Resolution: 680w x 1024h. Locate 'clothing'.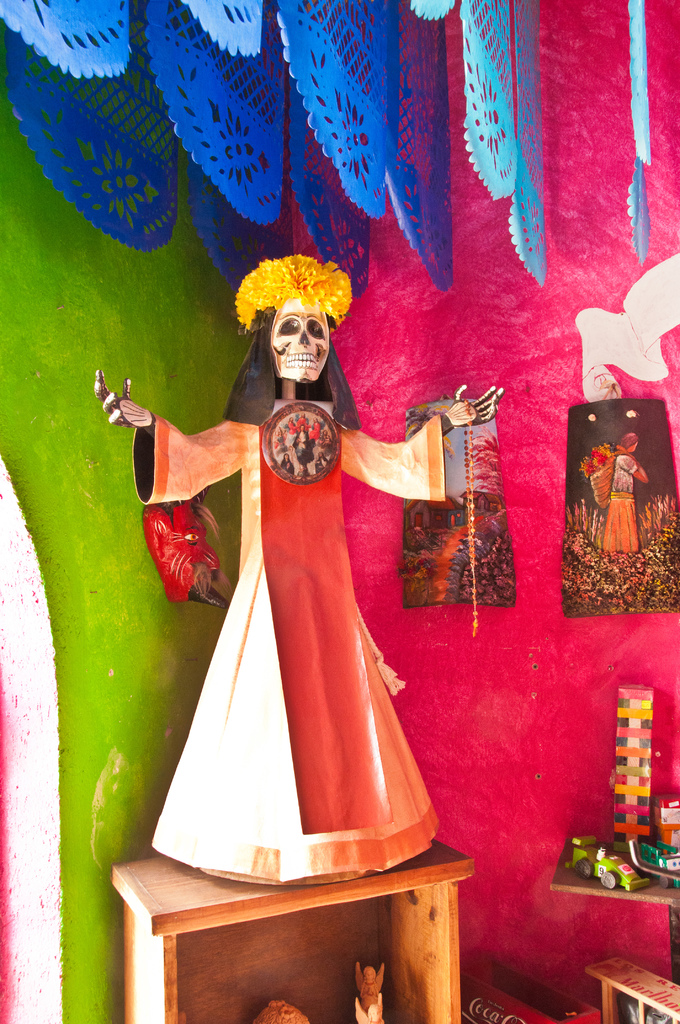
[603,456,645,557].
